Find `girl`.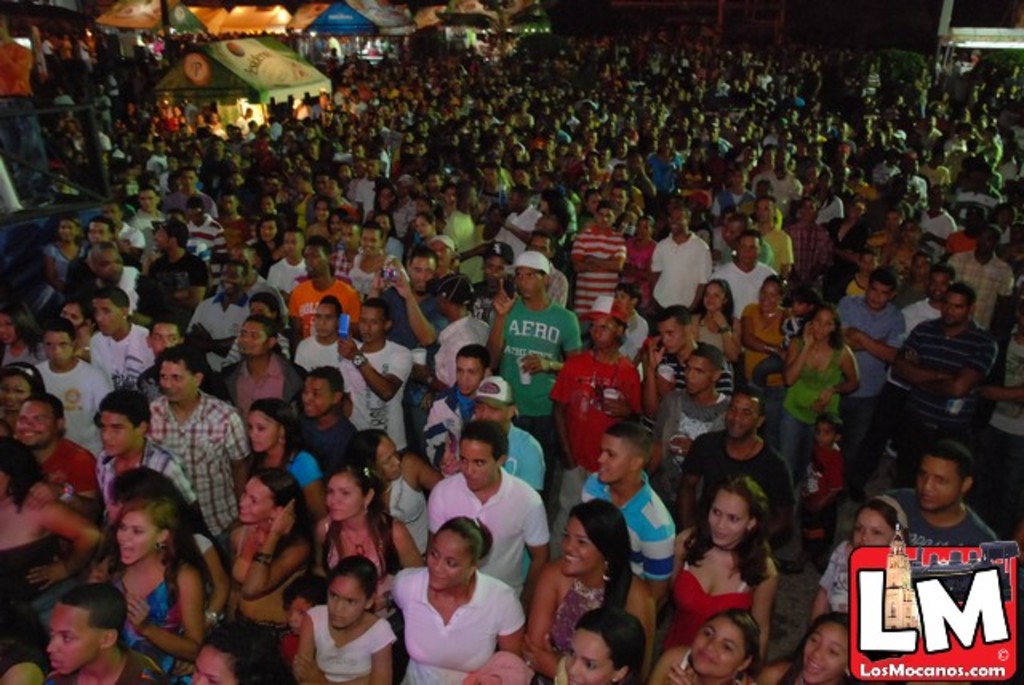
box=[40, 216, 85, 296].
